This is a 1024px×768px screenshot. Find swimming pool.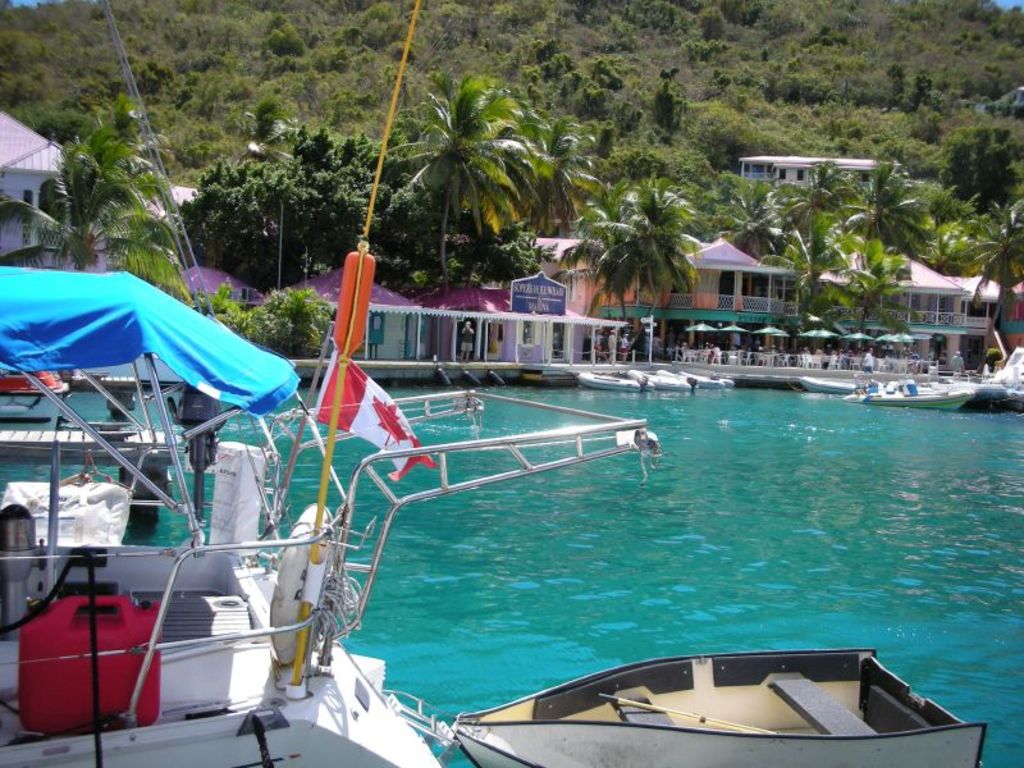
Bounding box: (x1=241, y1=402, x2=938, y2=736).
